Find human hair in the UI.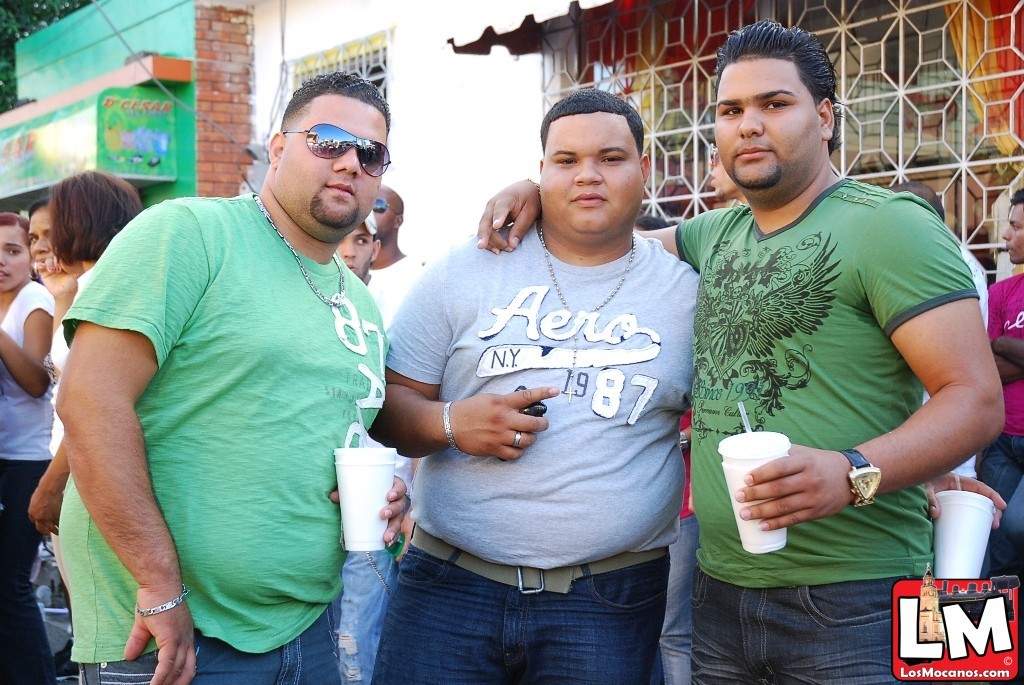
UI element at (x1=23, y1=195, x2=51, y2=219).
